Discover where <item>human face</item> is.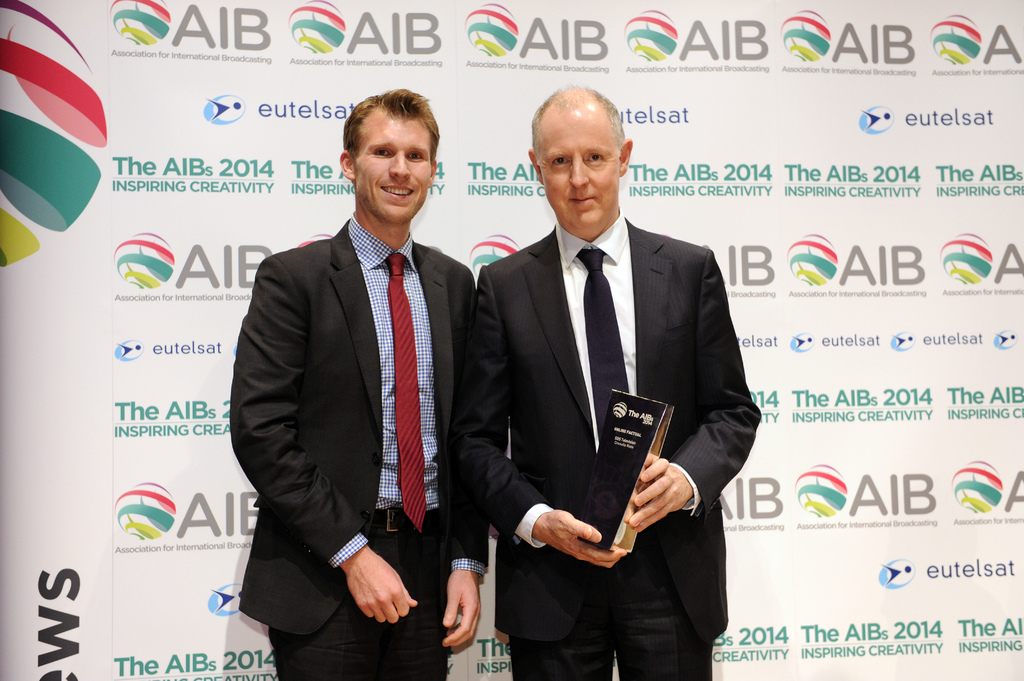
Discovered at box=[353, 103, 431, 228].
